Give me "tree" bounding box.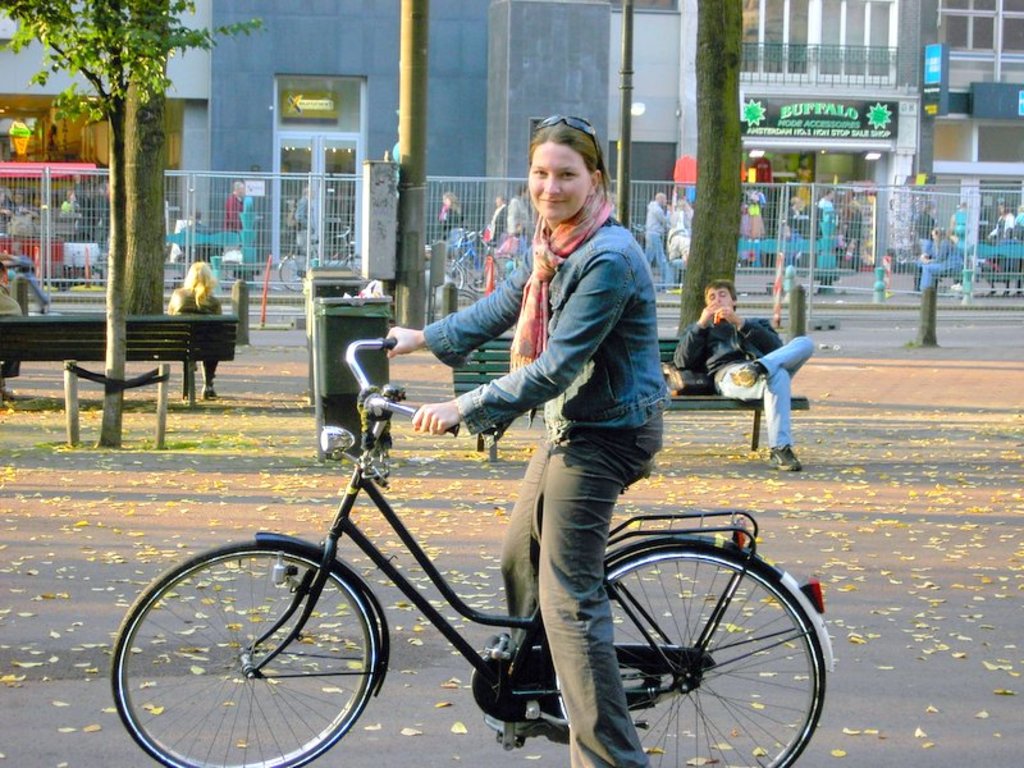
l=0, t=0, r=260, b=449.
